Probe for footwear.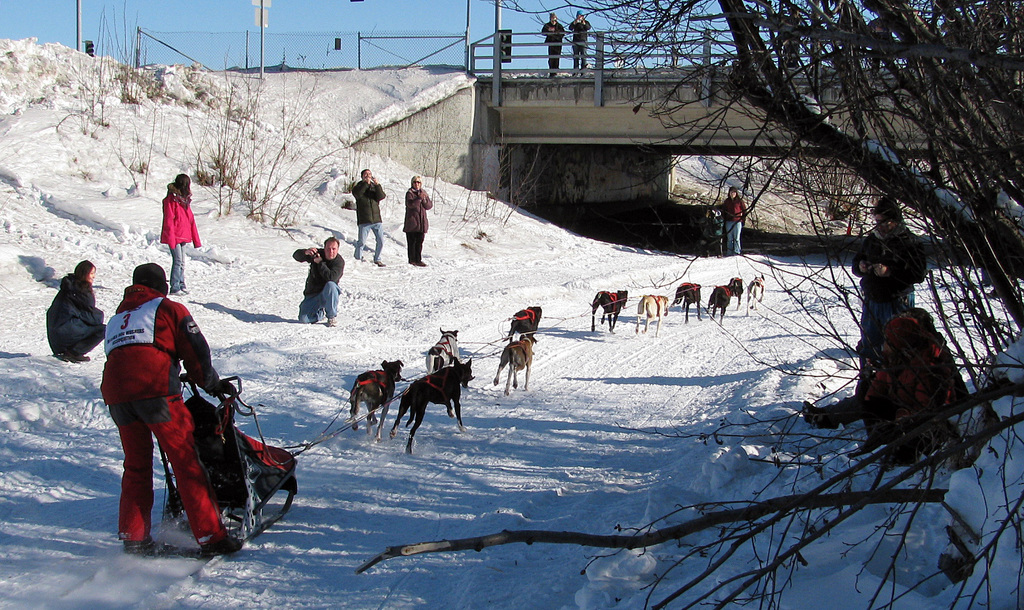
Probe result: x1=169, y1=287, x2=191, y2=297.
